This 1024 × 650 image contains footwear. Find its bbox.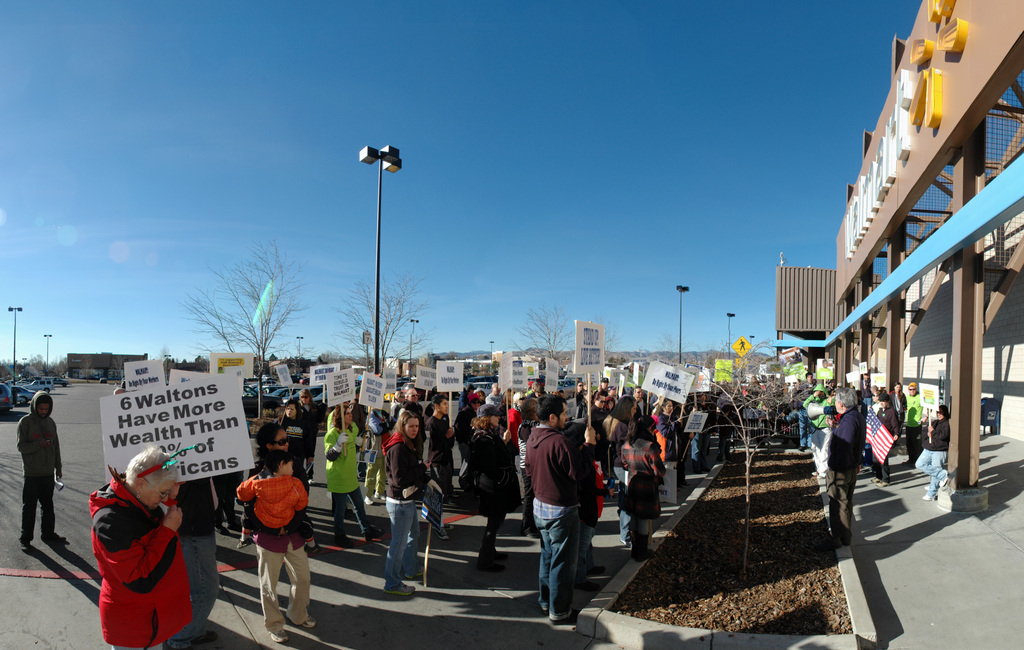
l=235, t=535, r=252, b=549.
